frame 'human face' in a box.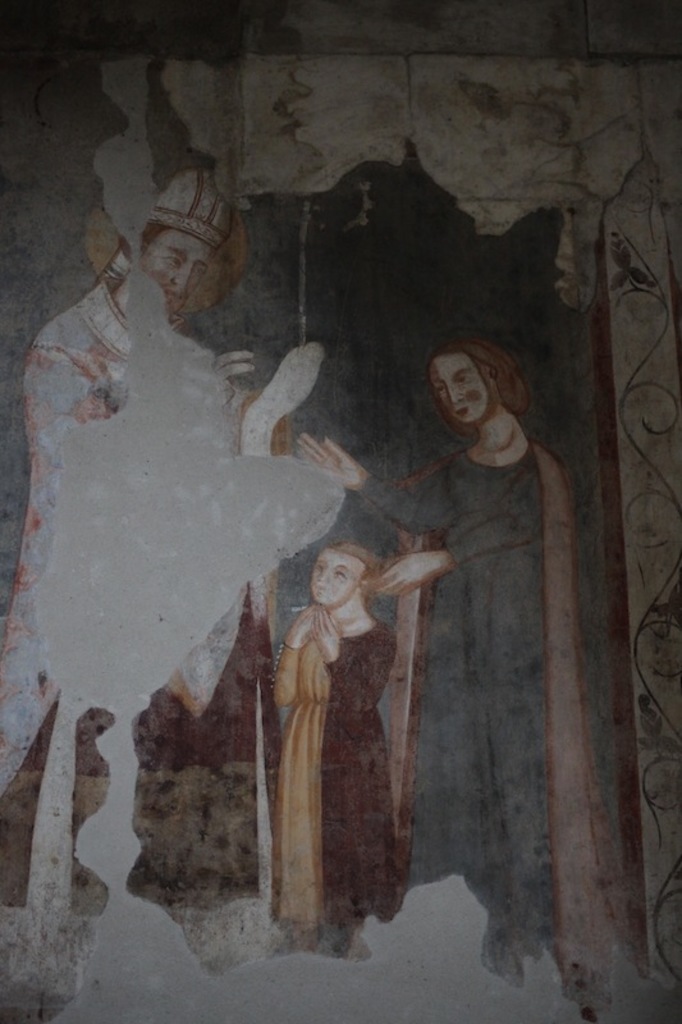
detection(434, 357, 490, 420).
